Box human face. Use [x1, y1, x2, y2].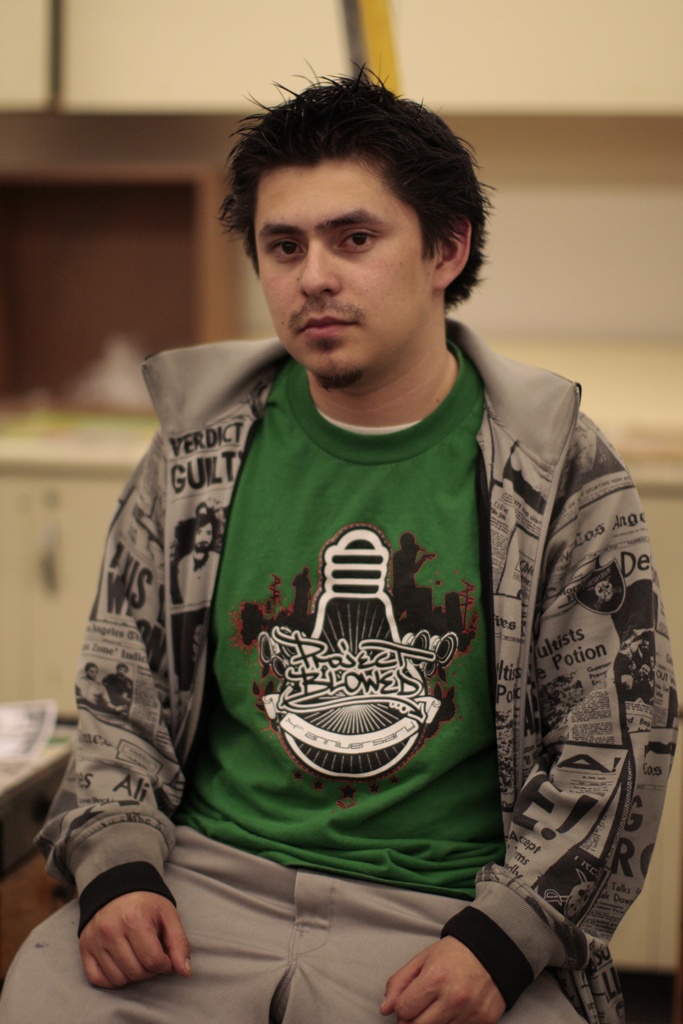
[254, 152, 432, 386].
